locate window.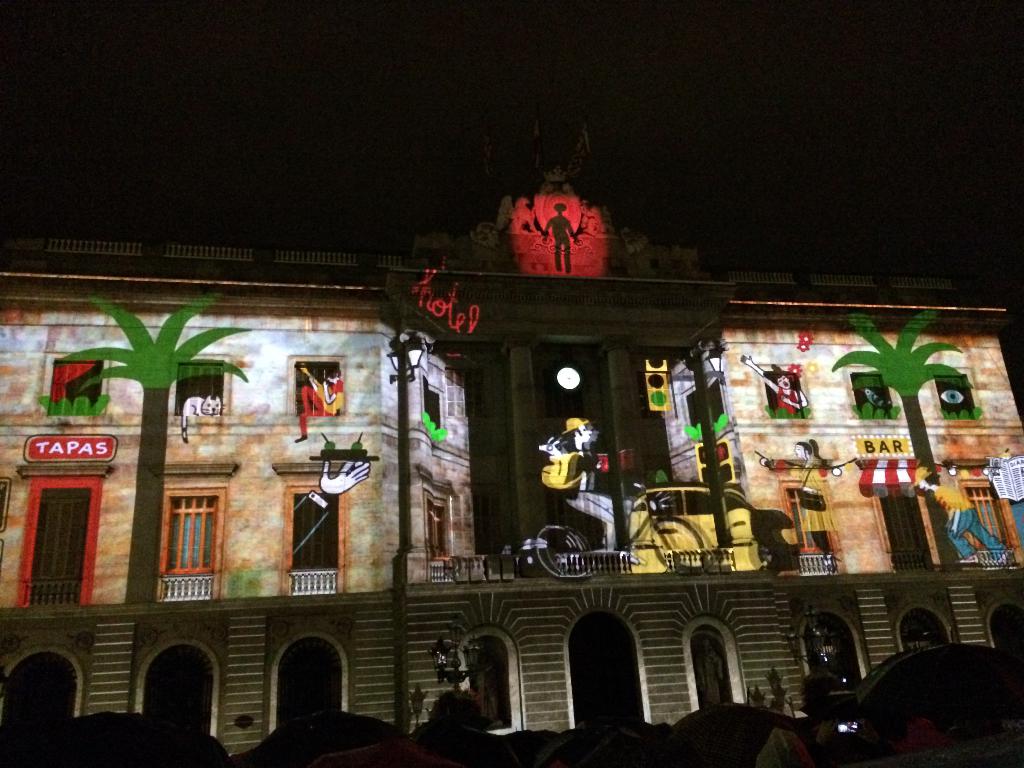
Bounding box: locate(48, 357, 104, 414).
